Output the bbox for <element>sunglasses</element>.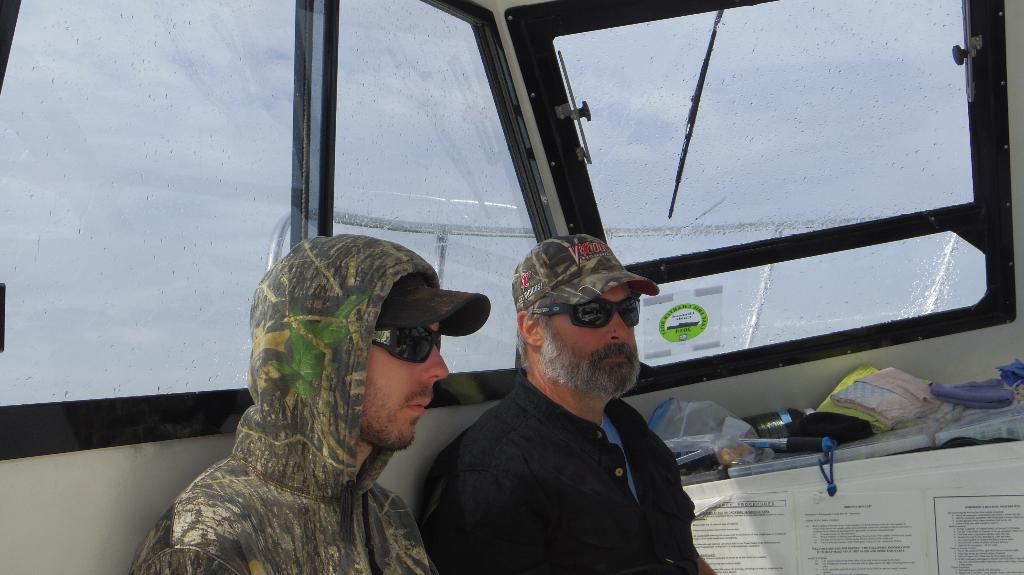
bbox(527, 297, 636, 329).
